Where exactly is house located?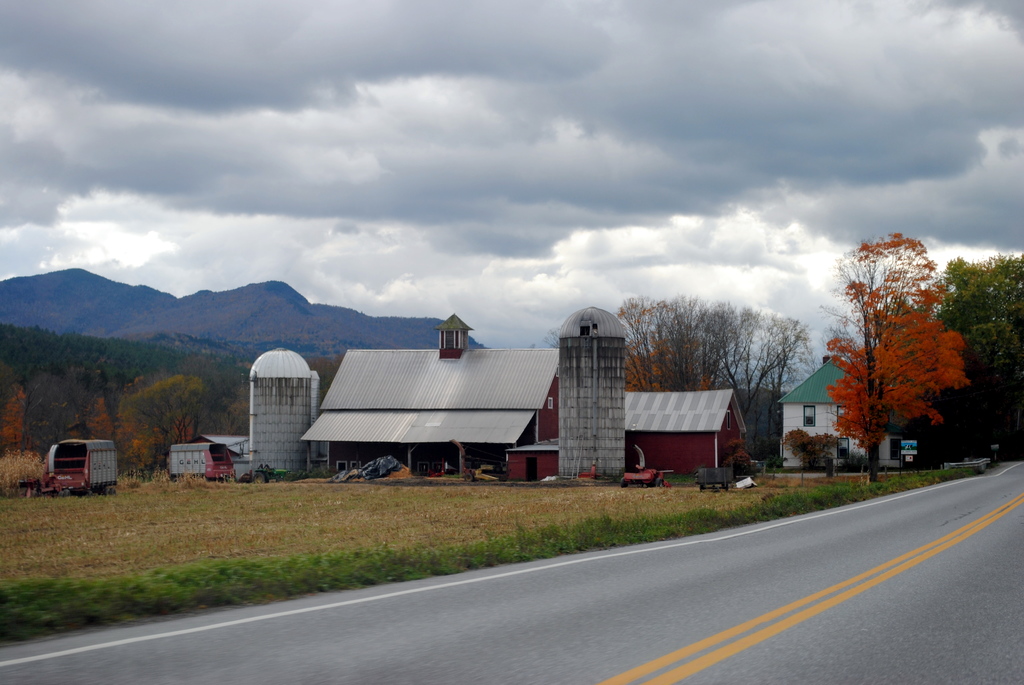
Its bounding box is BBox(776, 354, 893, 466).
